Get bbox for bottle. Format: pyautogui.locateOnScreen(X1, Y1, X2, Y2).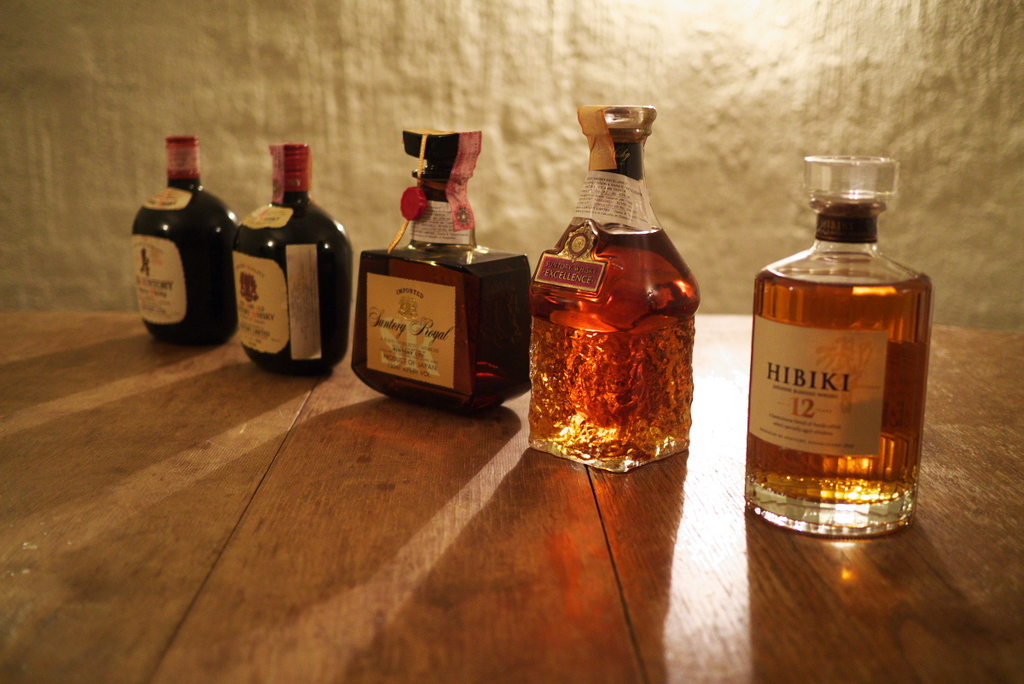
pyautogui.locateOnScreen(518, 97, 704, 478).
